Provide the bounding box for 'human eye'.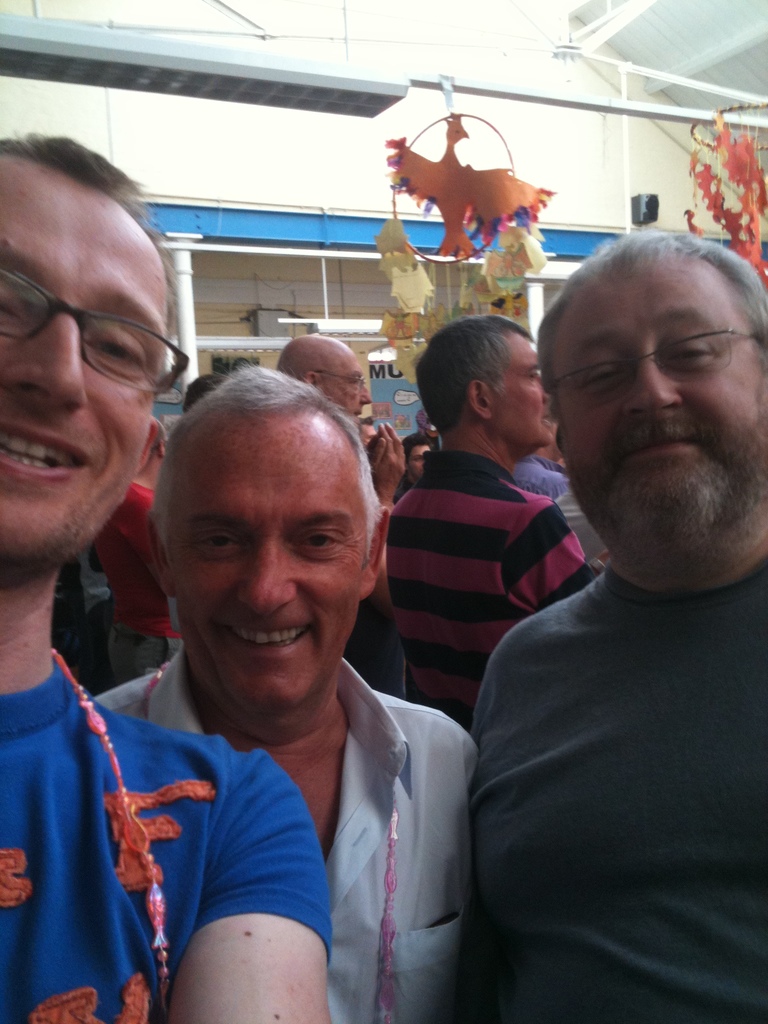
{"x1": 350, "y1": 376, "x2": 366, "y2": 392}.
